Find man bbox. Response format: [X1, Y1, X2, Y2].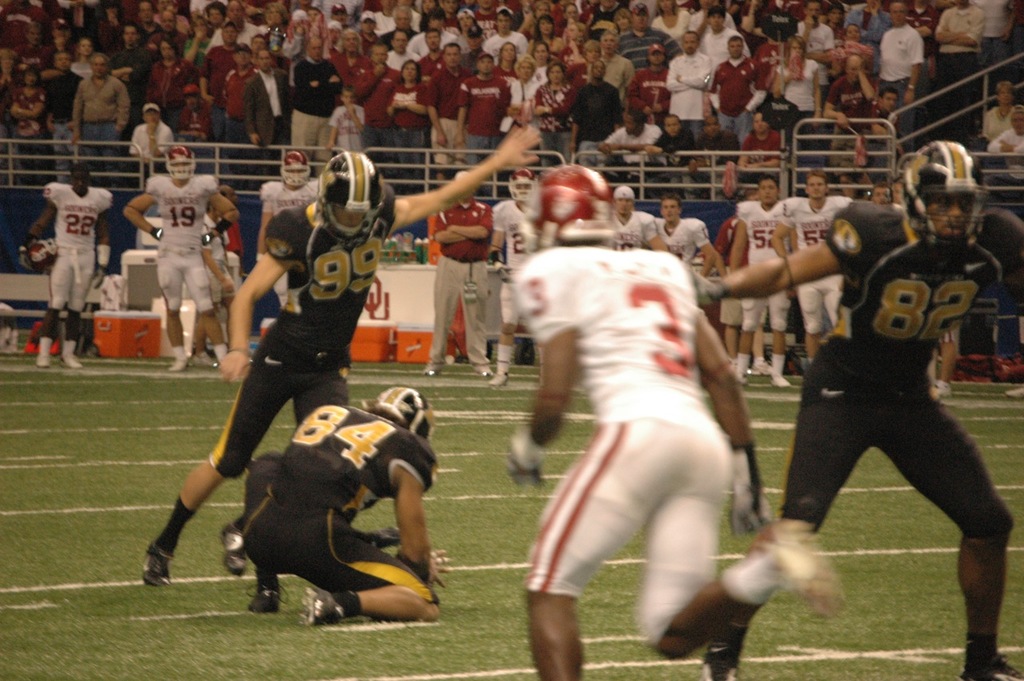
[609, 185, 666, 252].
